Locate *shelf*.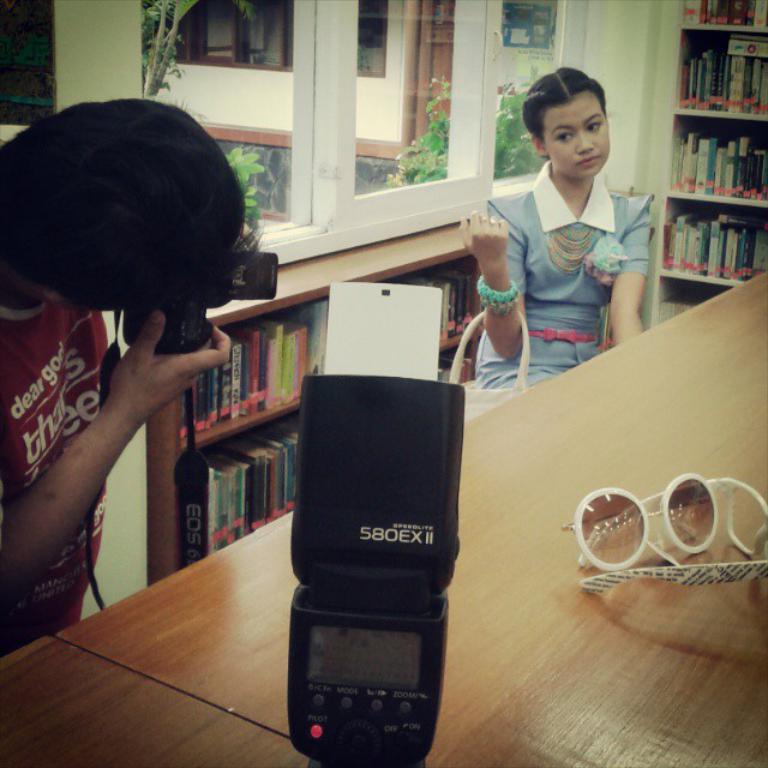
Bounding box: box=[181, 252, 488, 565].
